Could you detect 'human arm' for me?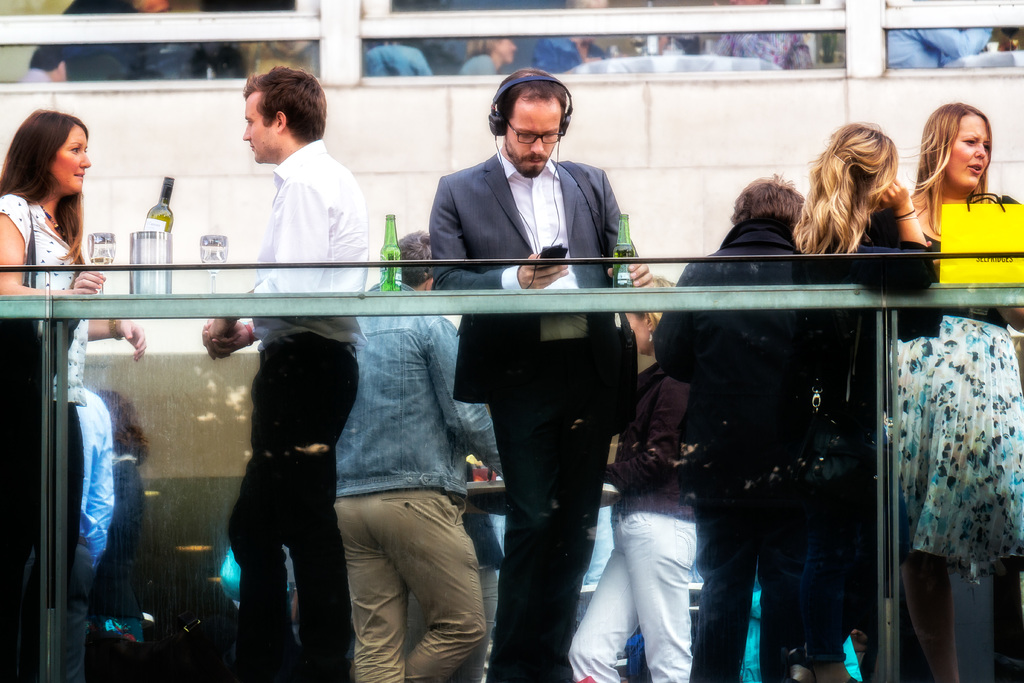
Detection result: detection(198, 318, 255, 357).
